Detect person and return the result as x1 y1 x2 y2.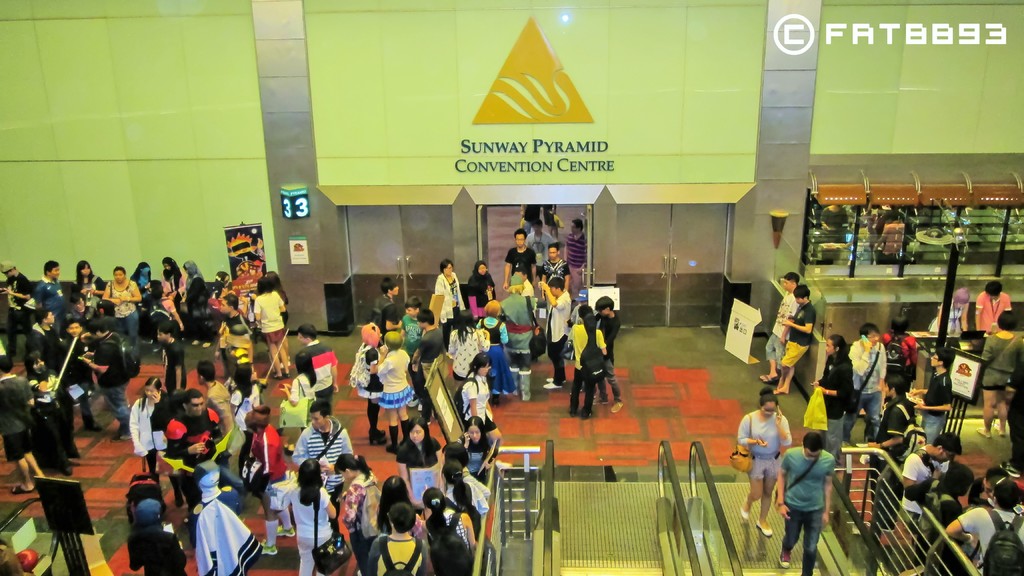
395 292 428 342.
